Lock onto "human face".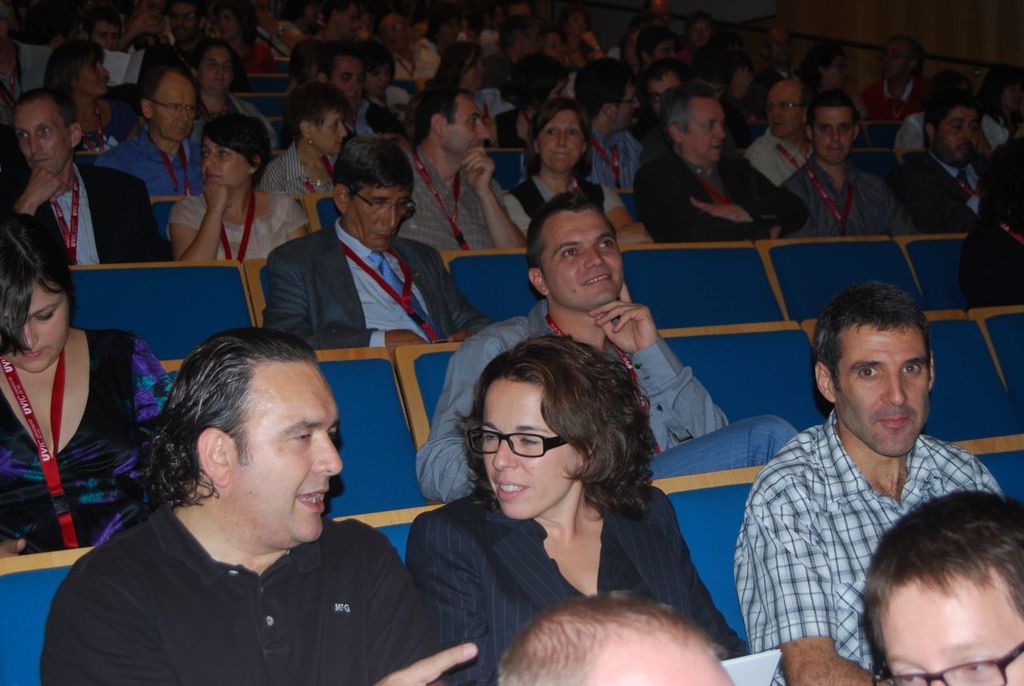
Locked: <box>162,0,200,46</box>.
